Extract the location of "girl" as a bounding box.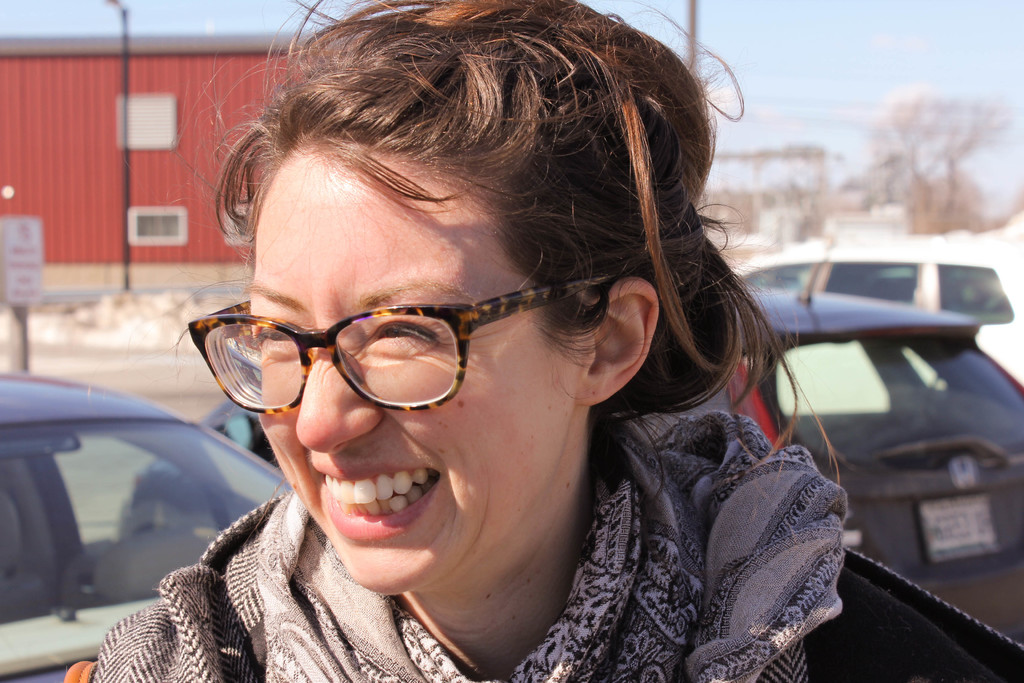
crop(78, 0, 1011, 682).
